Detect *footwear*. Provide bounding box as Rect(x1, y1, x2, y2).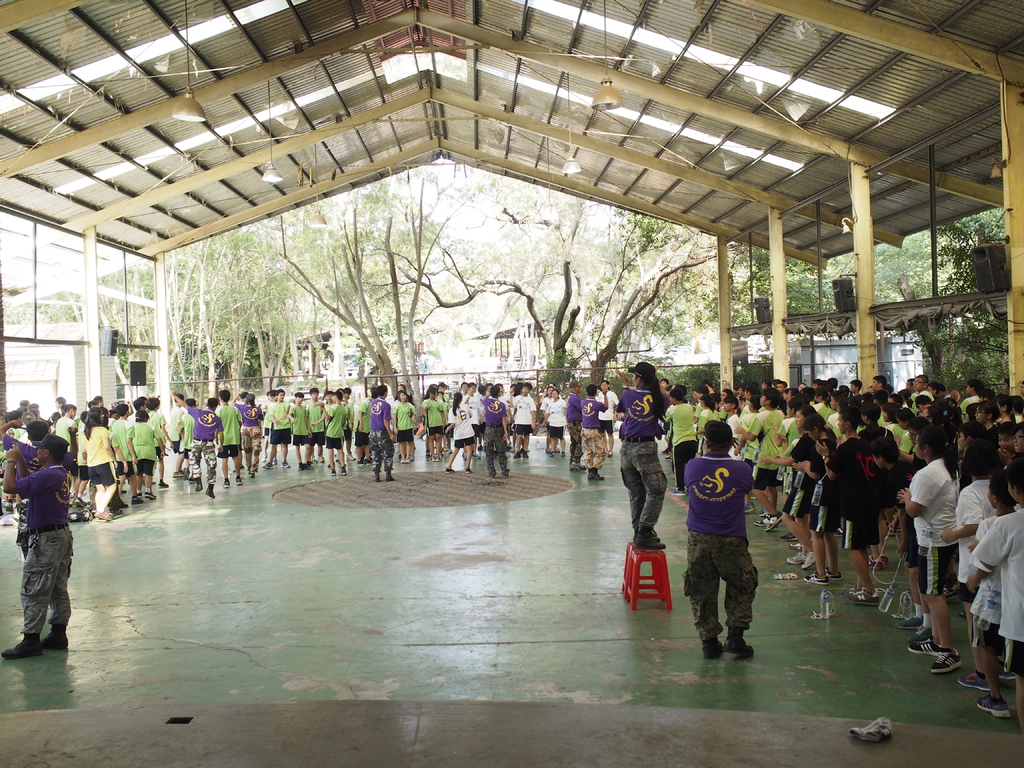
Rect(248, 474, 257, 480).
